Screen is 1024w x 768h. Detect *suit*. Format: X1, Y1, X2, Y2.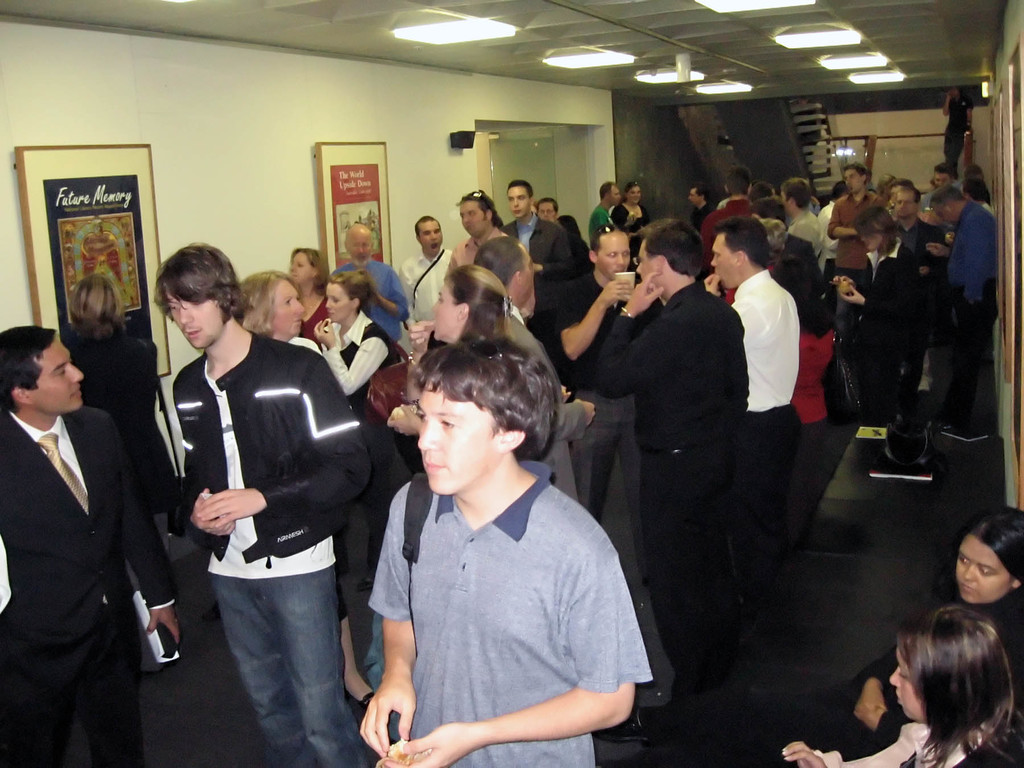
1, 312, 168, 762.
